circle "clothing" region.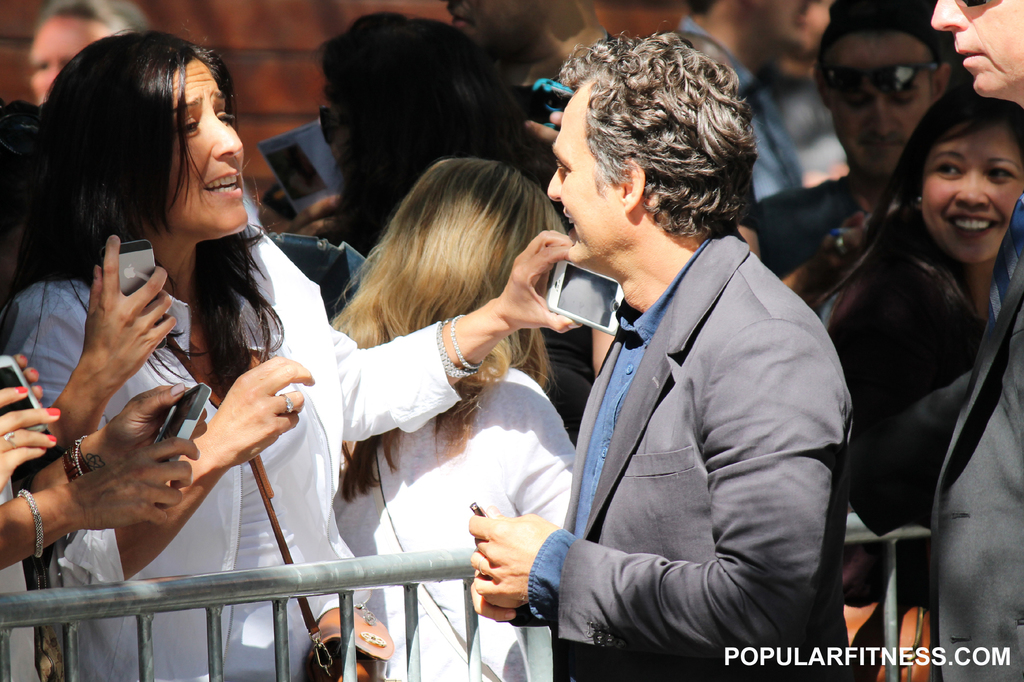
Region: locate(329, 367, 582, 681).
